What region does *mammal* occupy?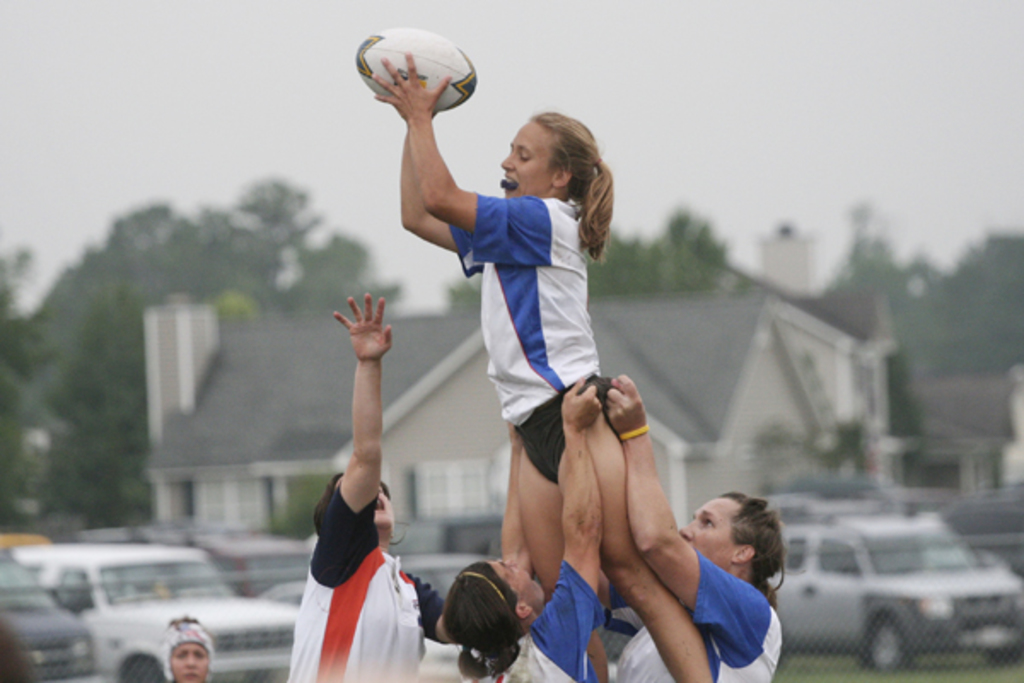
{"x1": 375, "y1": 50, "x2": 715, "y2": 681}.
